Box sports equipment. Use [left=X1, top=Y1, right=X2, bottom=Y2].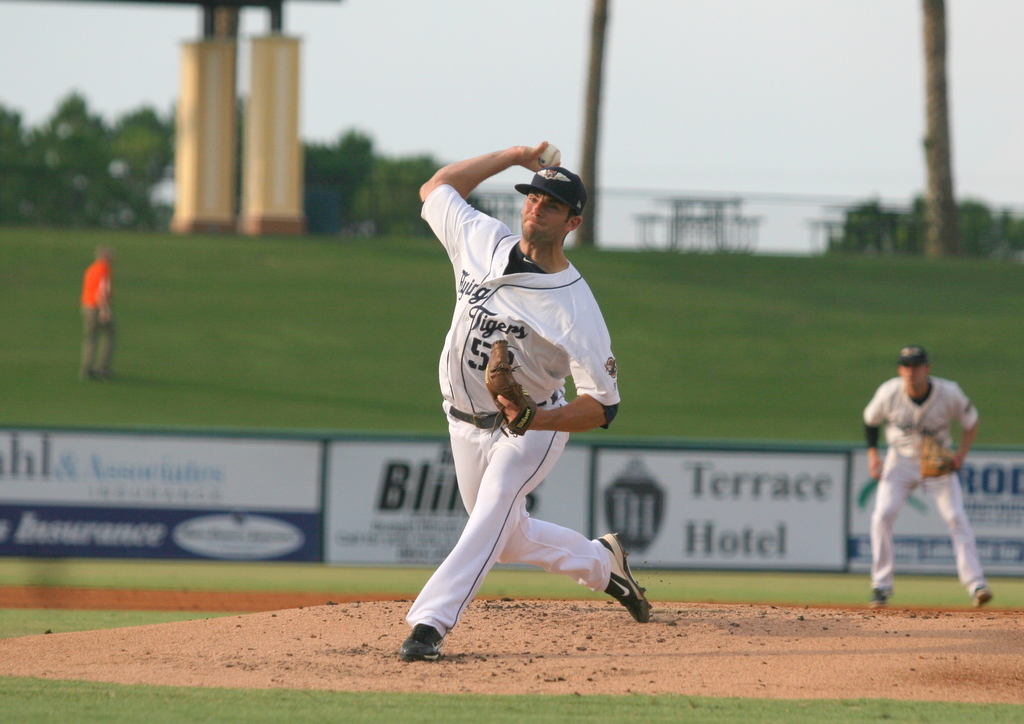
[left=586, top=534, right=655, bottom=626].
